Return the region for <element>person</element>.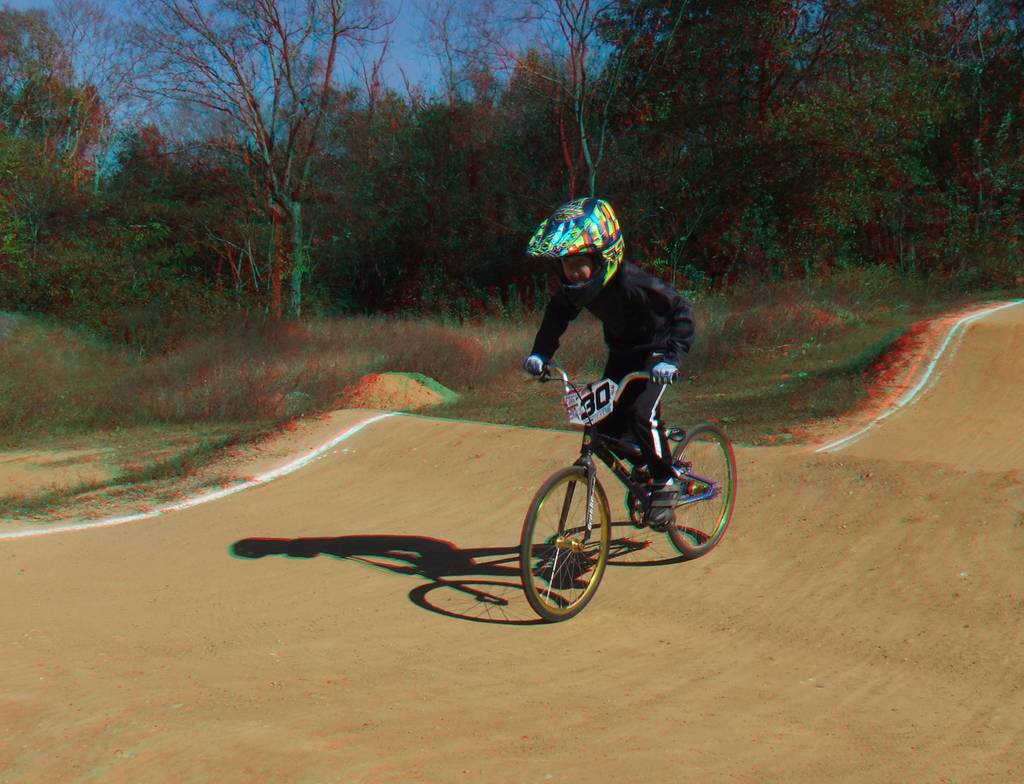
{"left": 521, "top": 197, "right": 698, "bottom": 526}.
